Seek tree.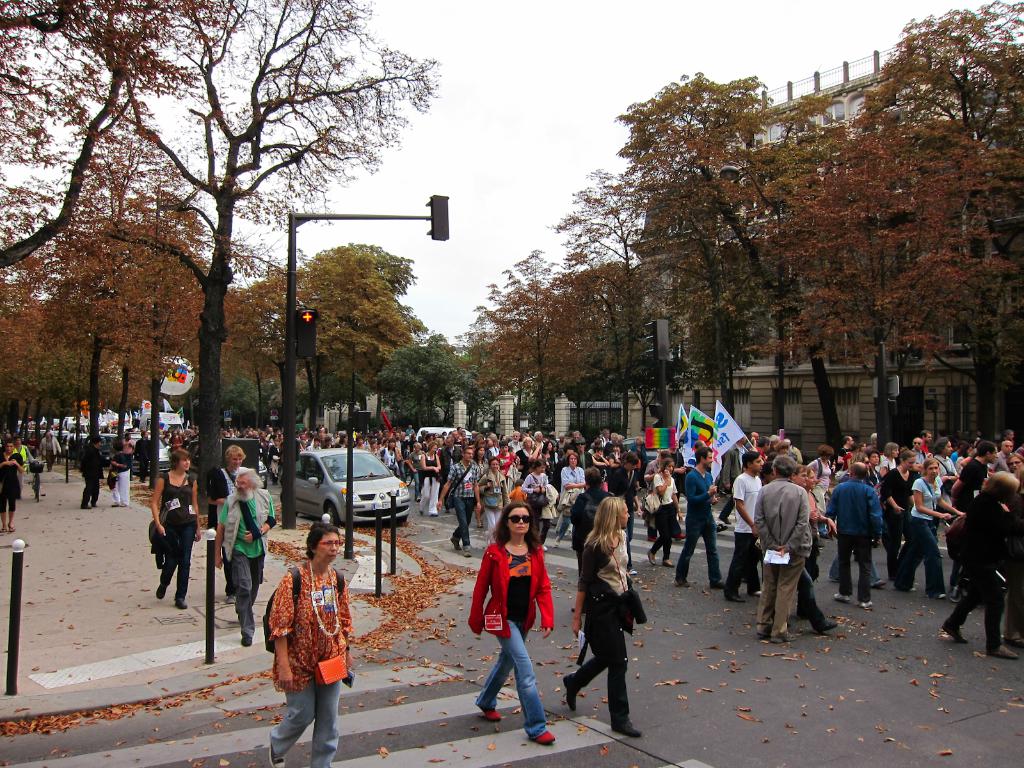
<region>562, 173, 747, 463</region>.
